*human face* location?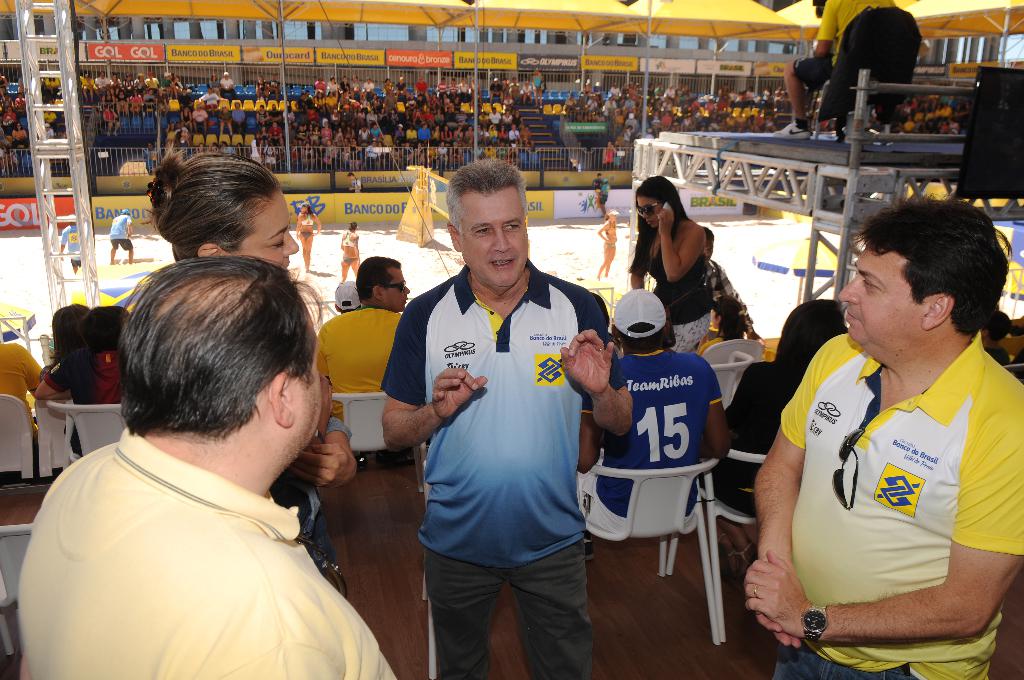
bbox=[232, 191, 298, 268]
